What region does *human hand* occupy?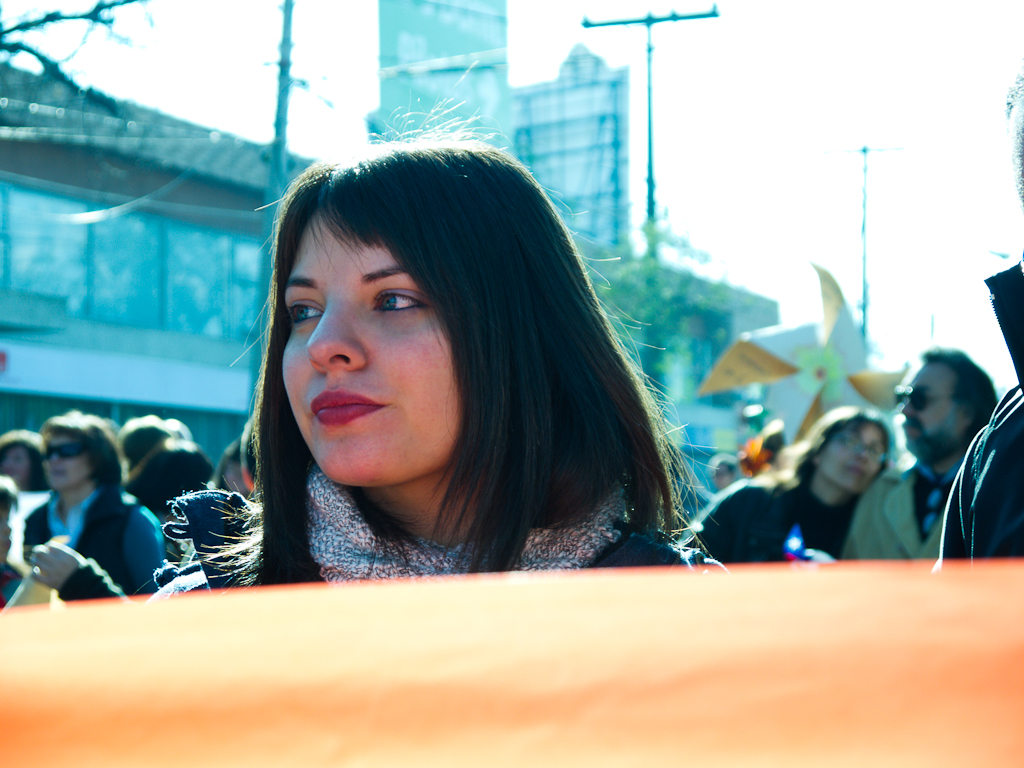
[25, 542, 78, 586].
